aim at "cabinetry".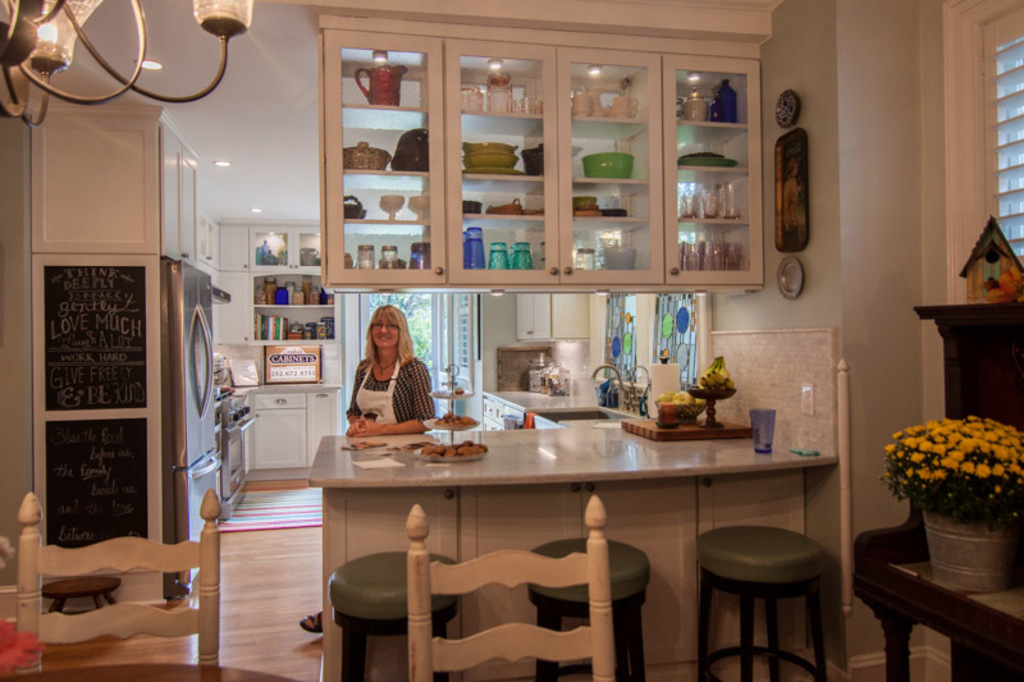
Aimed at 215:389:269:517.
